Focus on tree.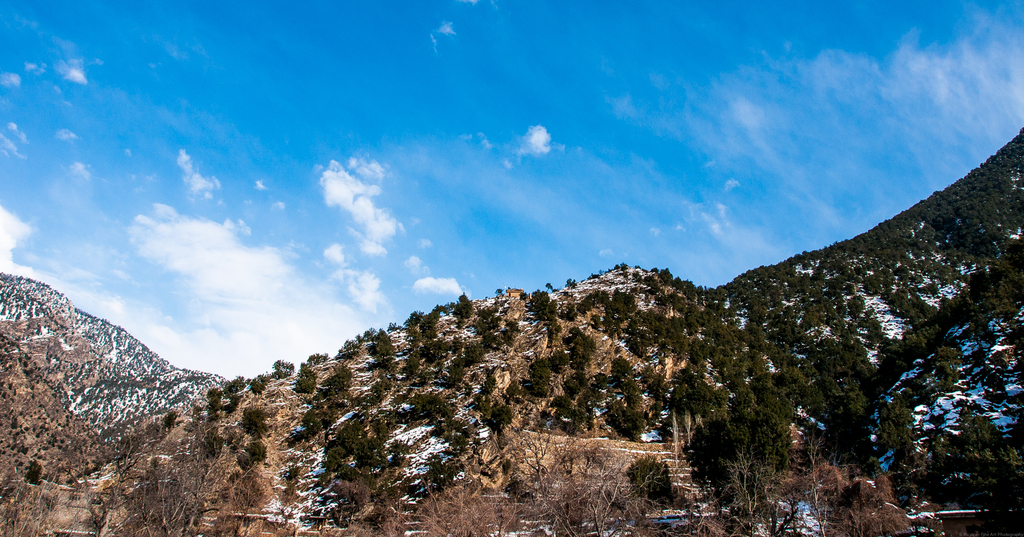
Focused at <region>305, 353, 326, 367</region>.
